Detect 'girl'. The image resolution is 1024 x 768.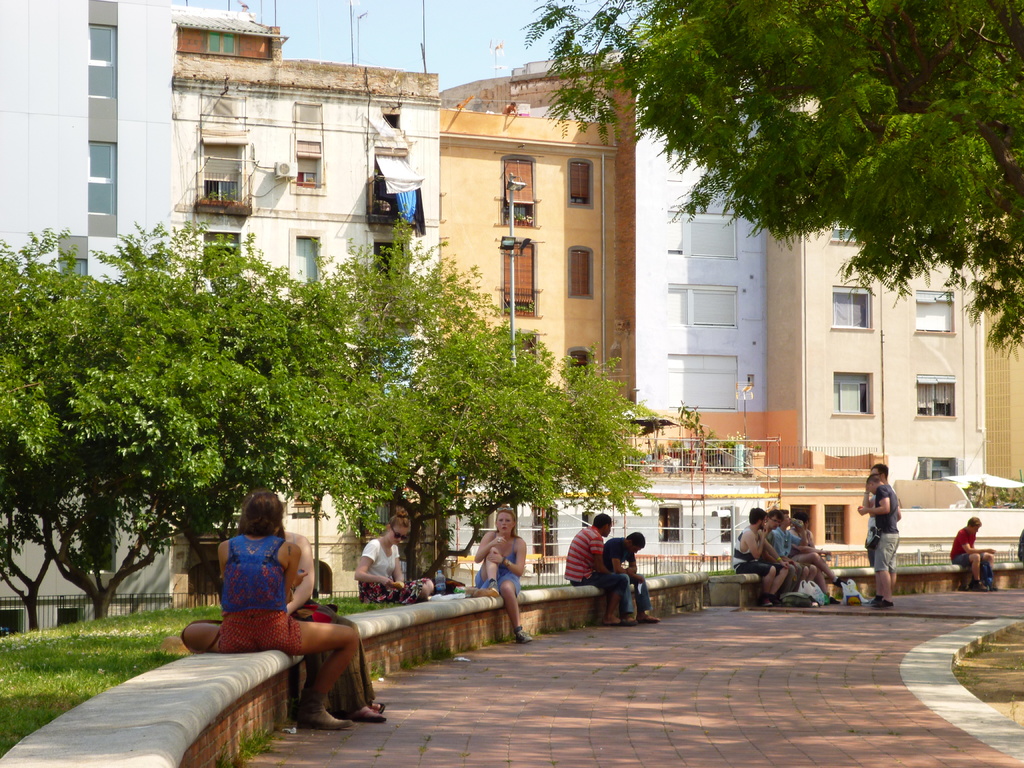
Rect(479, 504, 530, 642).
